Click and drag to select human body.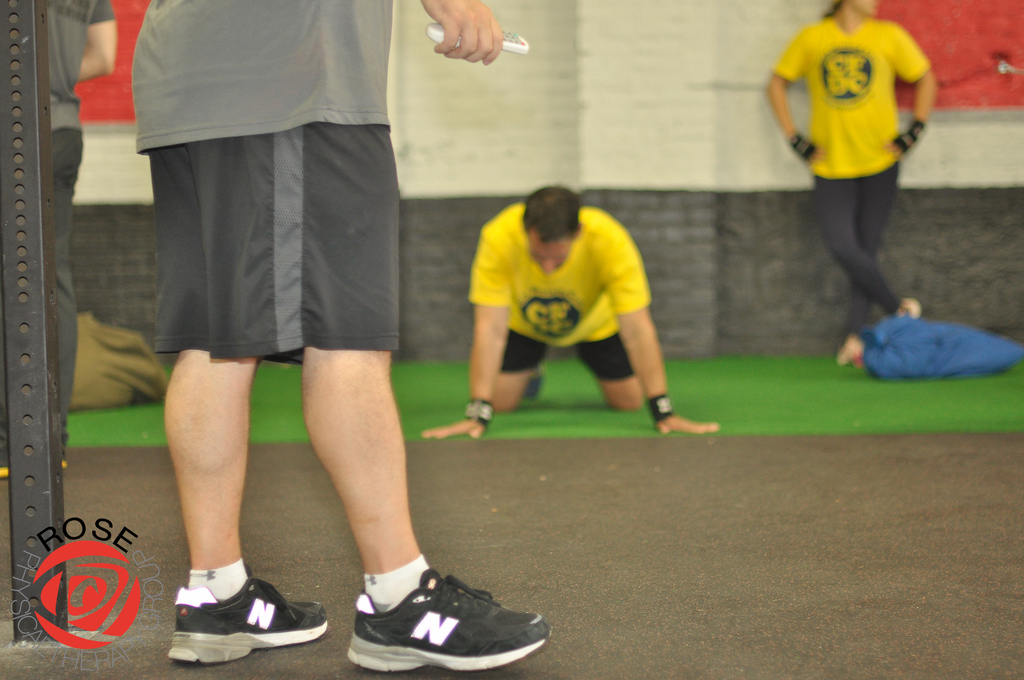
Selection: region(51, 0, 127, 485).
